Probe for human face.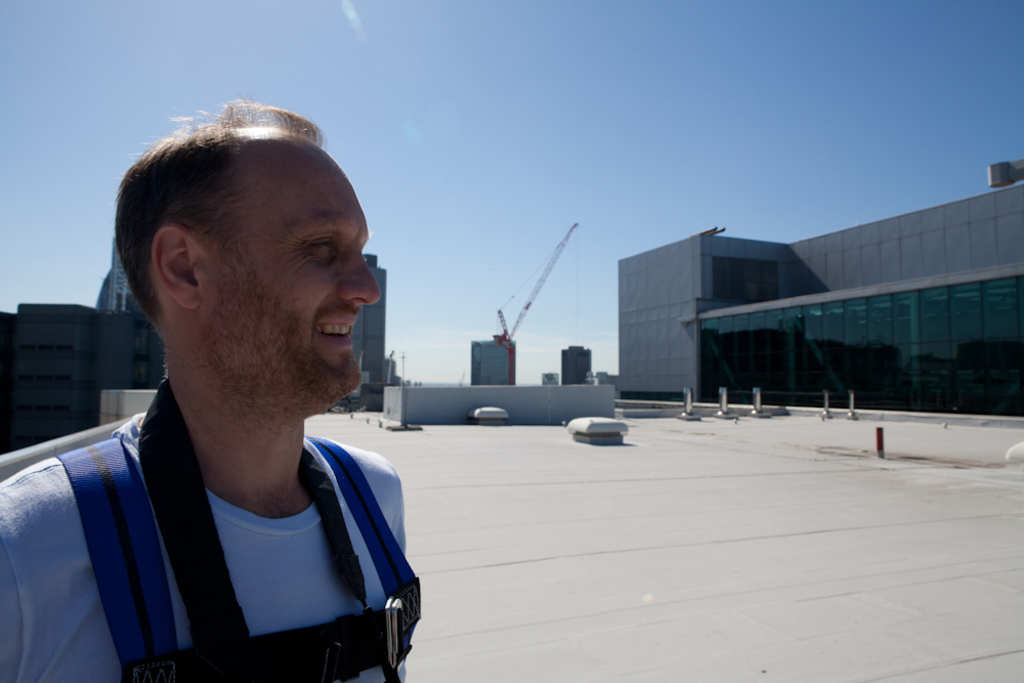
Probe result: rect(200, 137, 390, 408).
